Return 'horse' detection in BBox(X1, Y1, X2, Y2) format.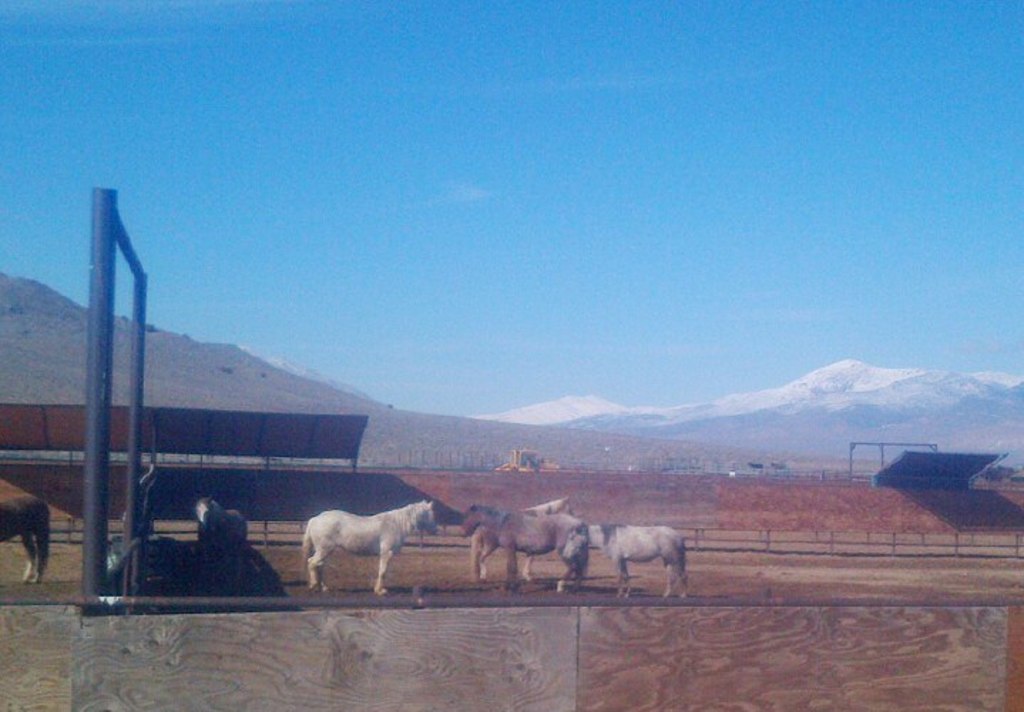
BBox(301, 498, 437, 592).
